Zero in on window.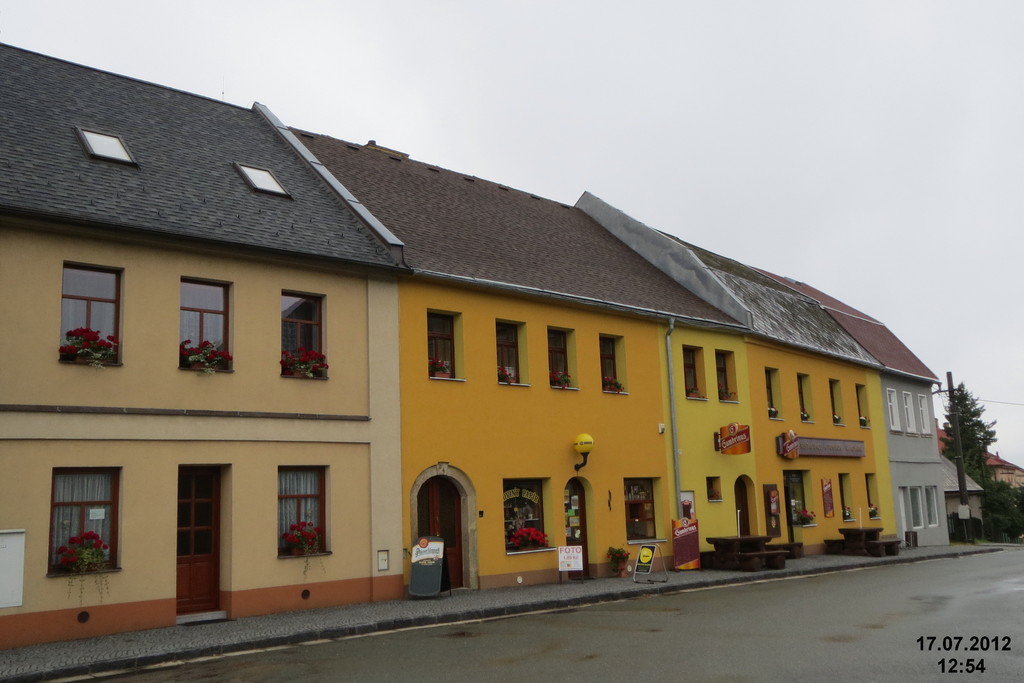
Zeroed in: [left=685, top=346, right=708, bottom=399].
